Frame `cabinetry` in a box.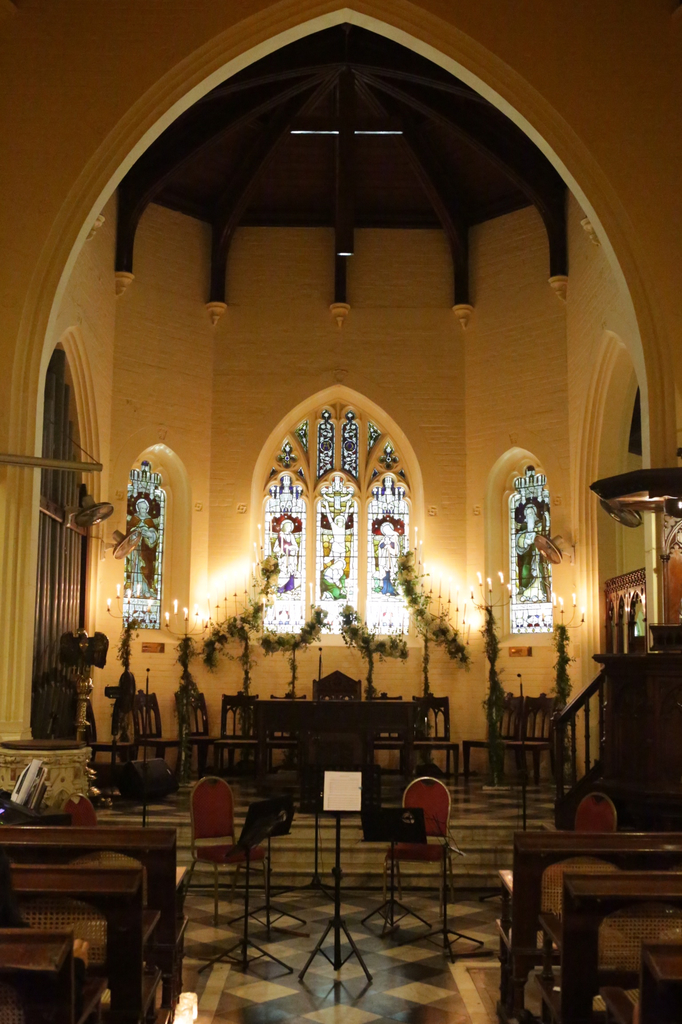
539, 621, 681, 877.
